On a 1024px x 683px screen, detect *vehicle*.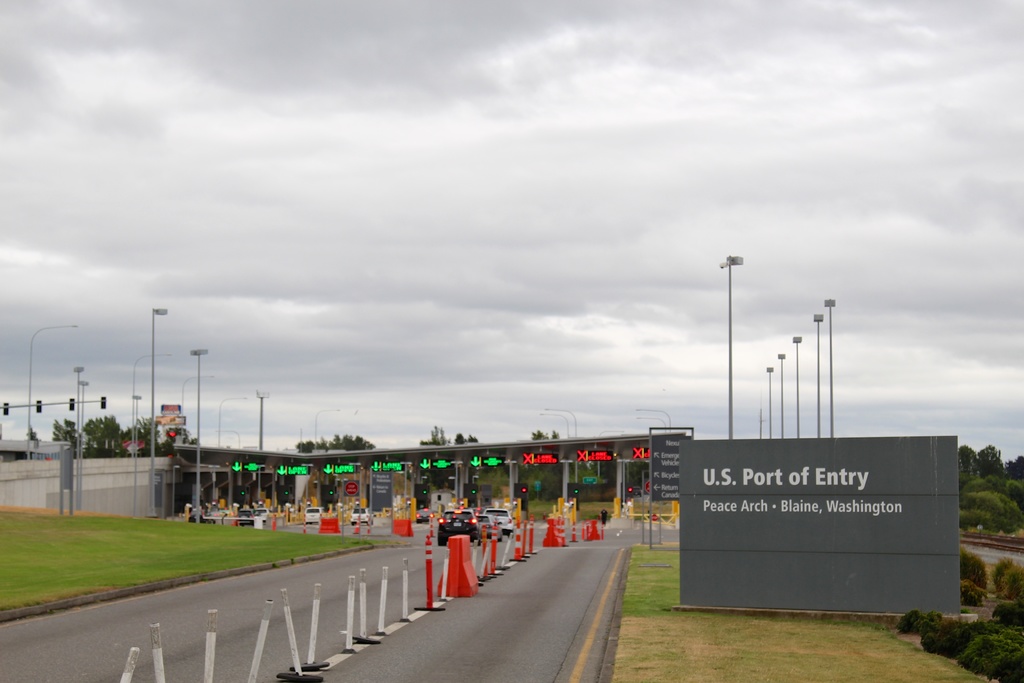
pyautogui.locateOnScreen(253, 507, 273, 520).
